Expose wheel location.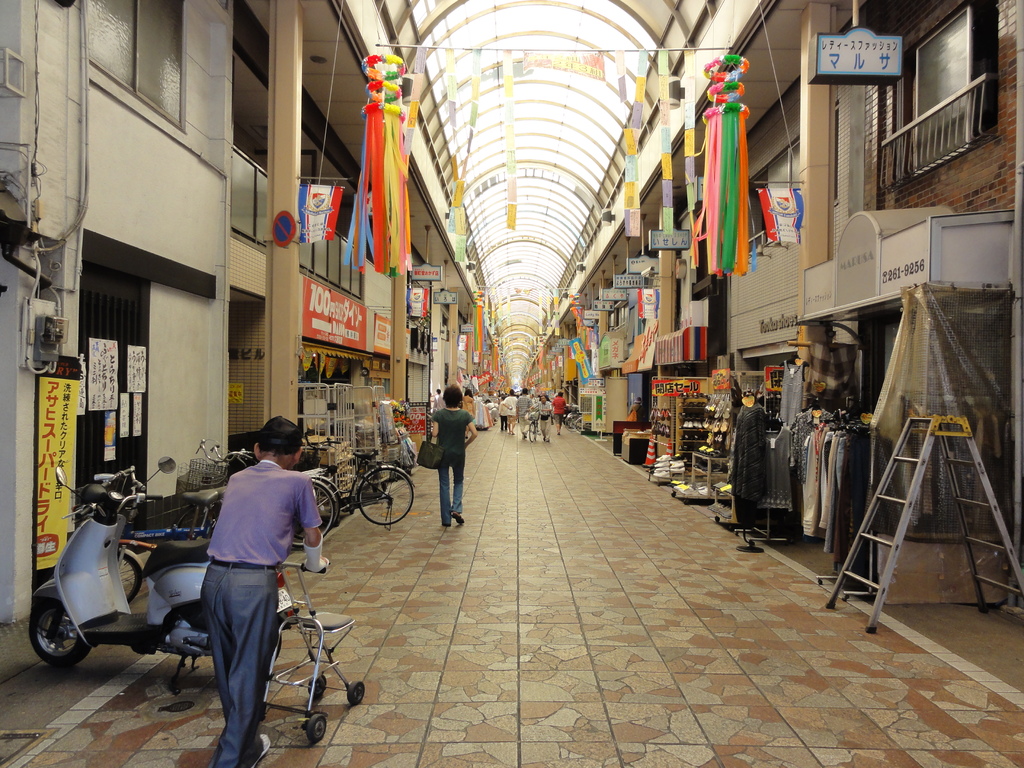
Exposed at {"left": 308, "top": 716, "right": 328, "bottom": 741}.
